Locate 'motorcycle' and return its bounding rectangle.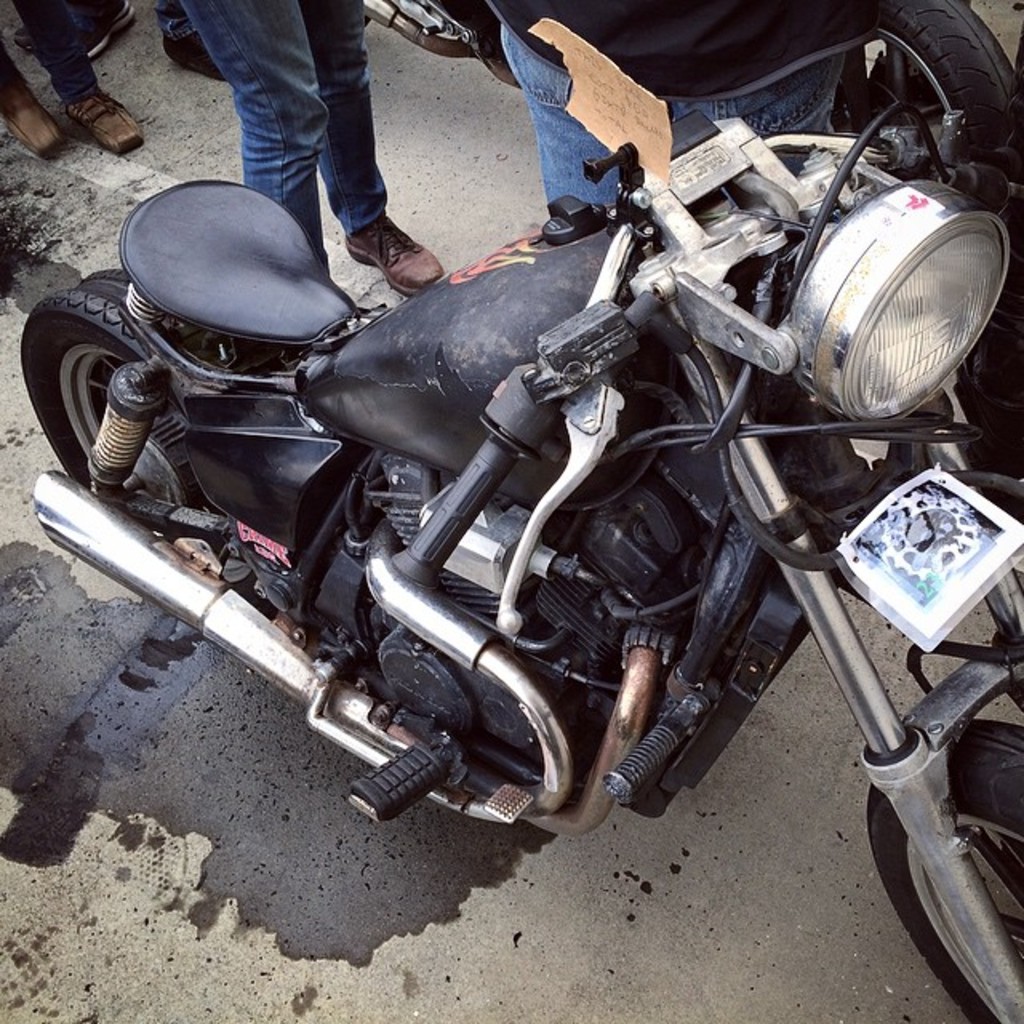
BBox(19, 101, 1022, 1022).
